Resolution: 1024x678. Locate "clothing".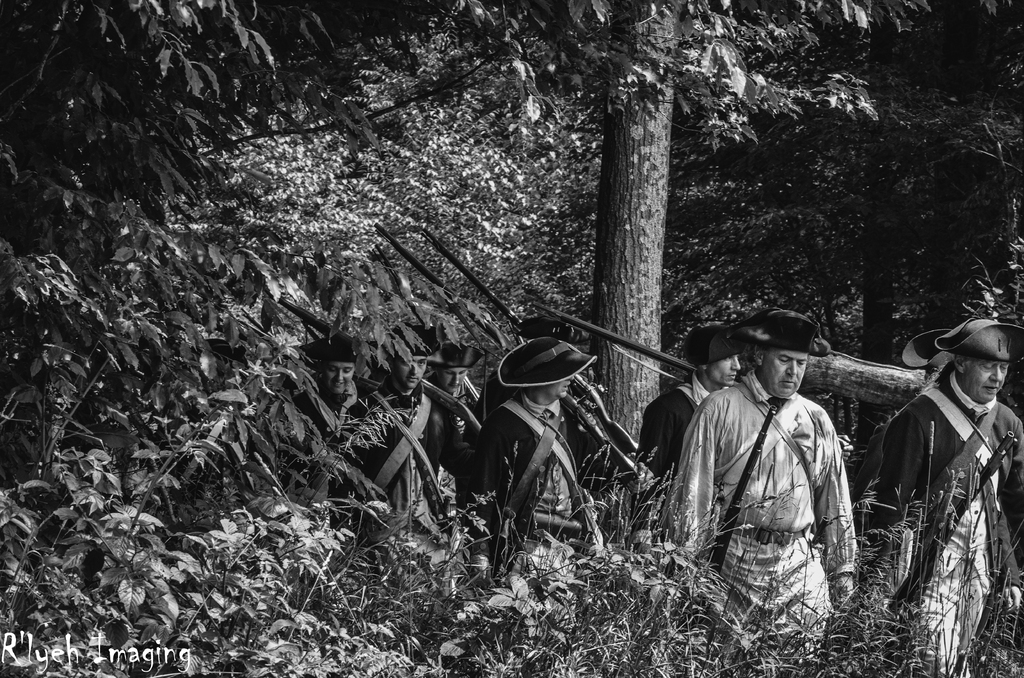
box(864, 362, 1023, 677).
